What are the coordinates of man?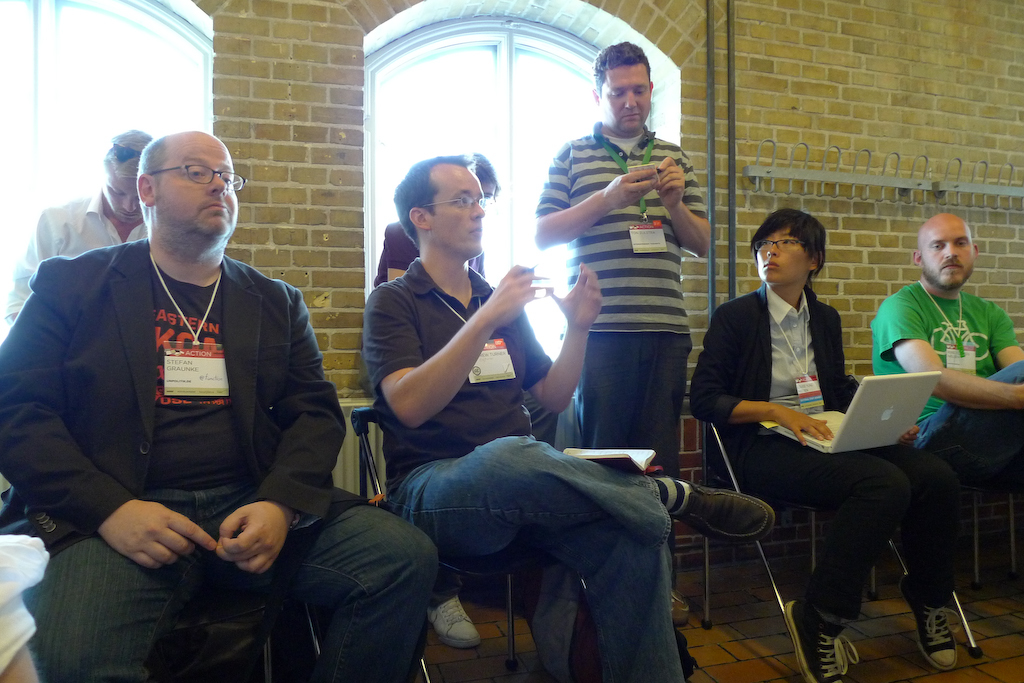
865 212 1023 481.
